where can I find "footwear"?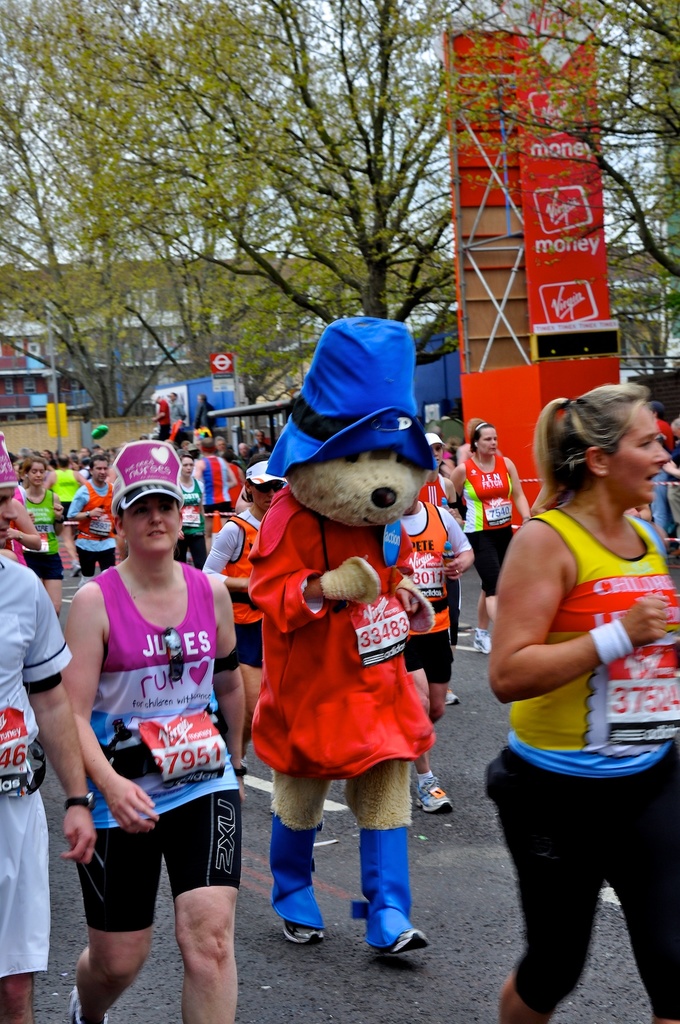
You can find it at [474, 633, 492, 655].
